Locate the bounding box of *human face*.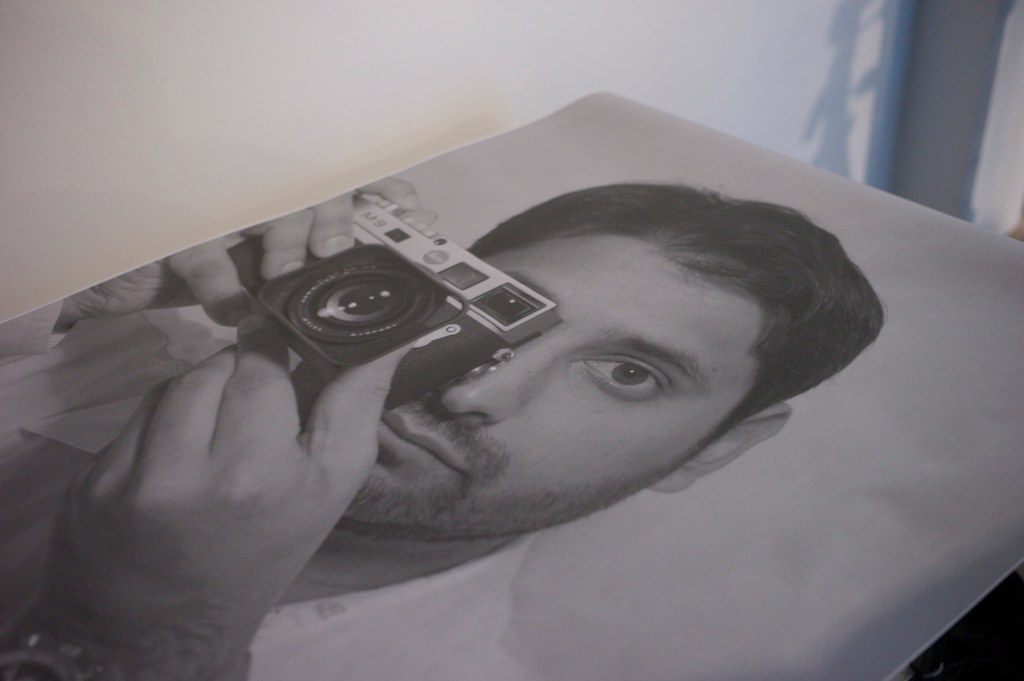
Bounding box: (286,227,762,538).
